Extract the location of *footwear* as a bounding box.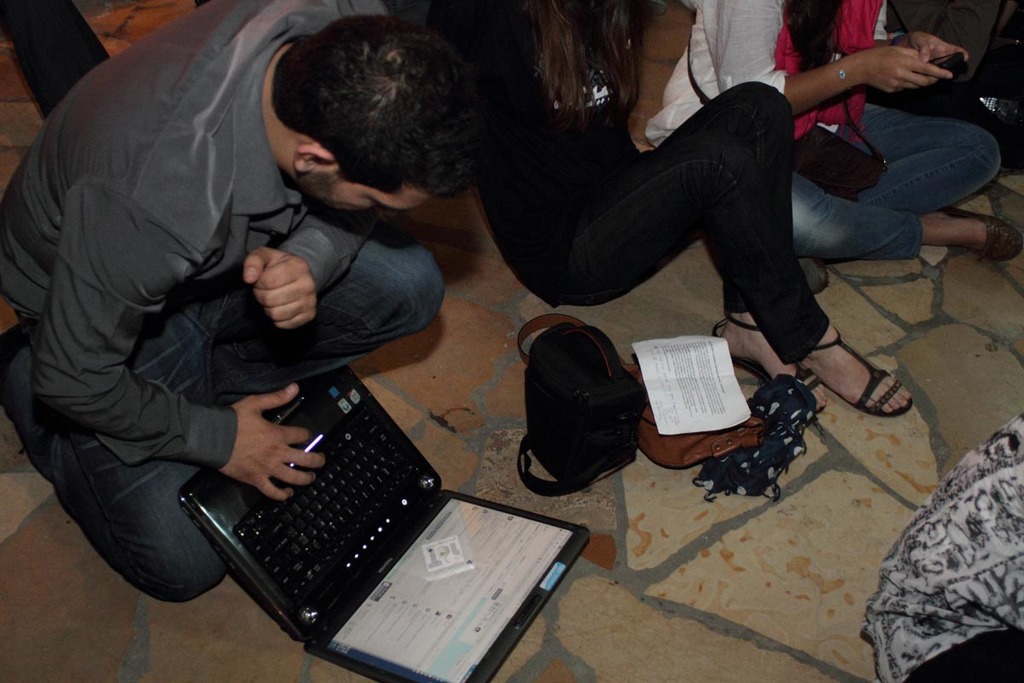
x1=799, y1=257, x2=832, y2=296.
